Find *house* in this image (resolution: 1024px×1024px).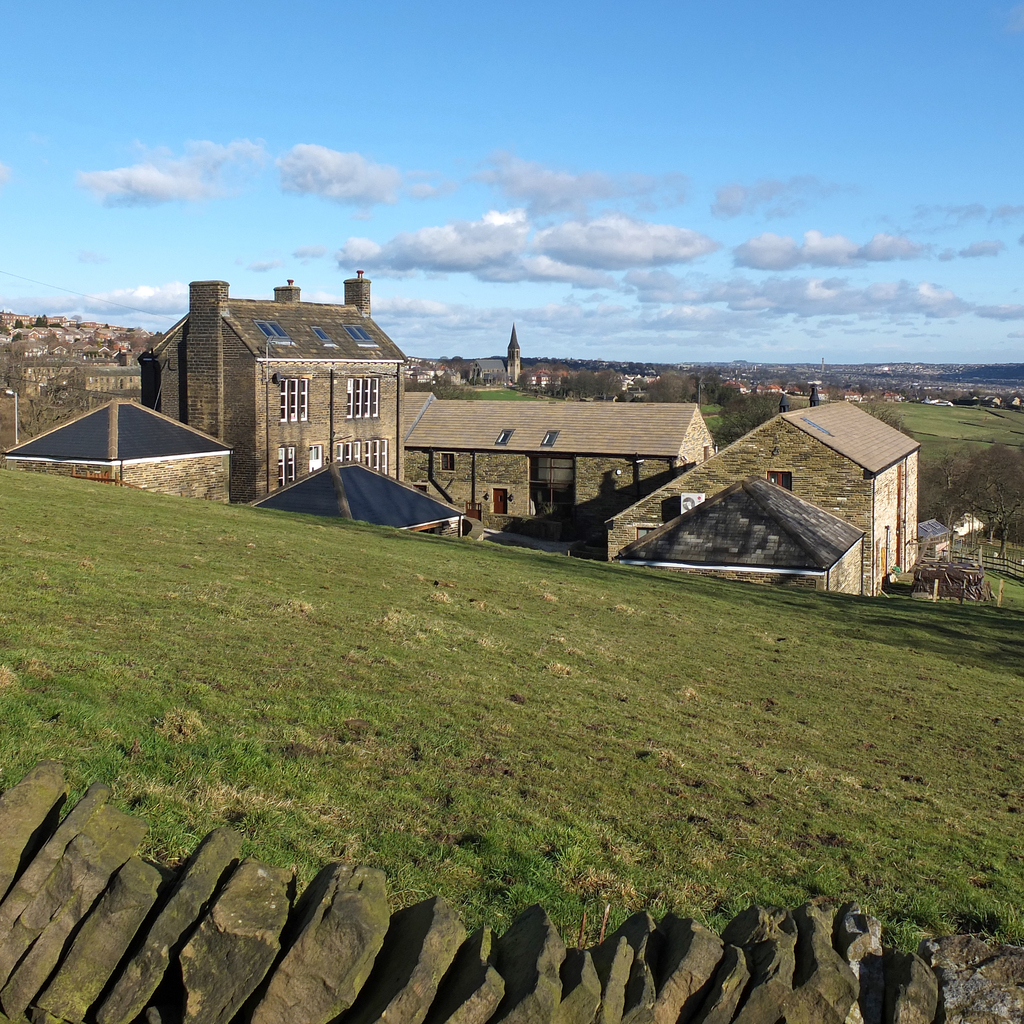
select_region(11, 383, 228, 484).
